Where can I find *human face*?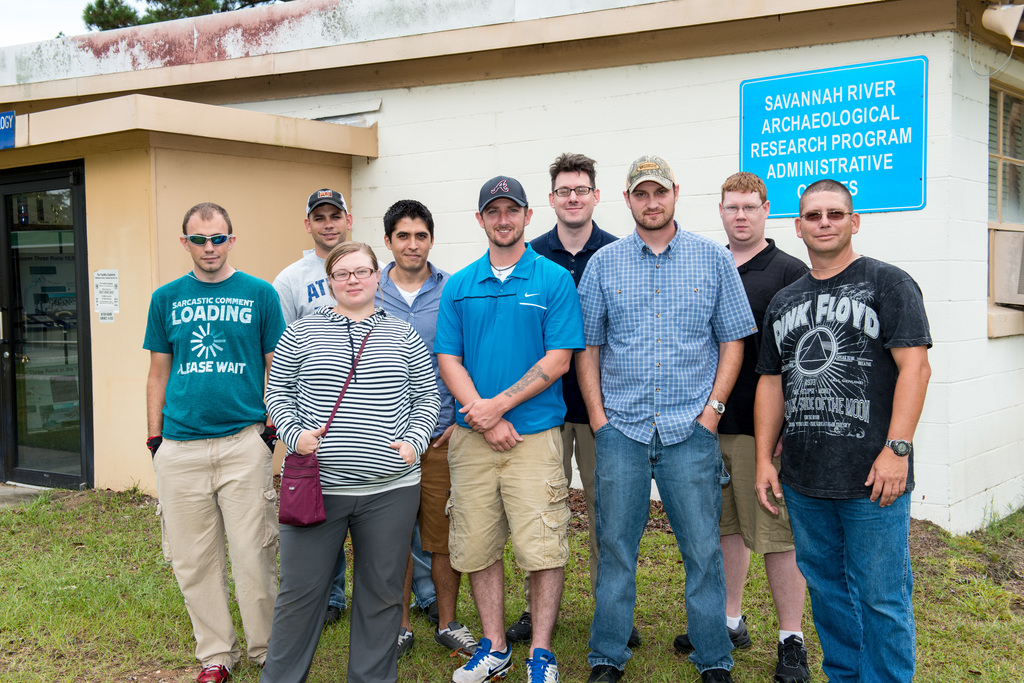
You can find it at Rect(387, 216, 433, 272).
